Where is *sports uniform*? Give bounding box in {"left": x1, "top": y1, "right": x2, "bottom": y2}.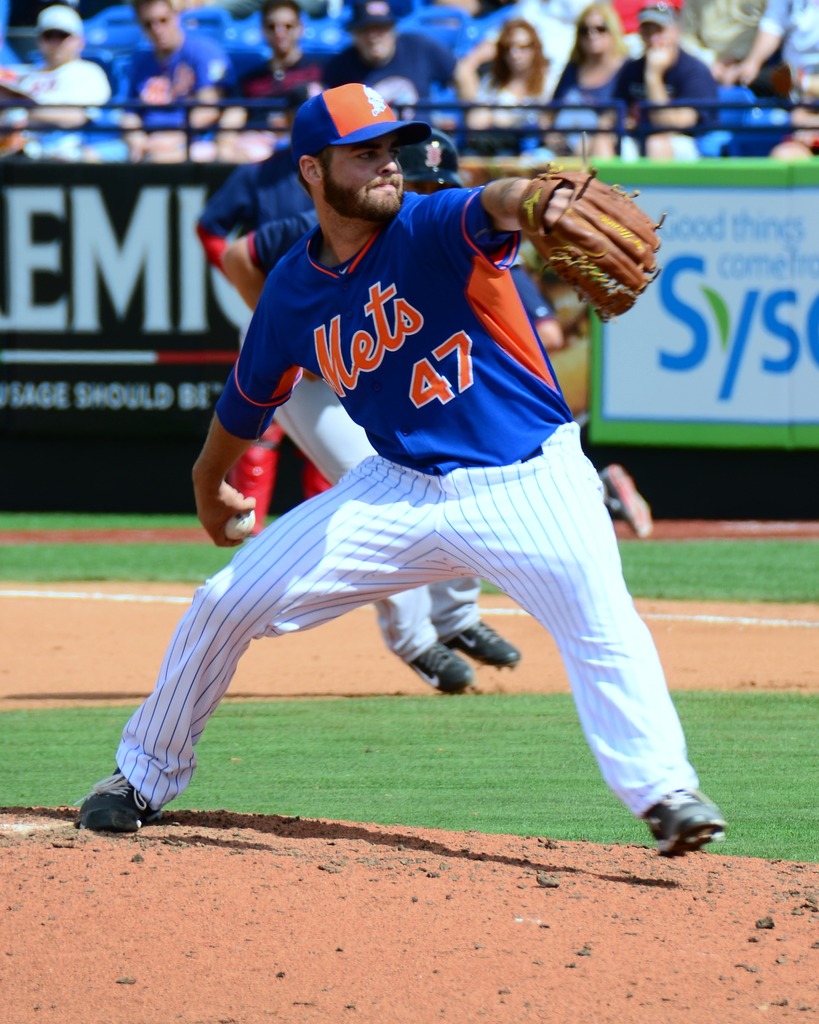
{"left": 107, "top": 170, "right": 727, "bottom": 816}.
